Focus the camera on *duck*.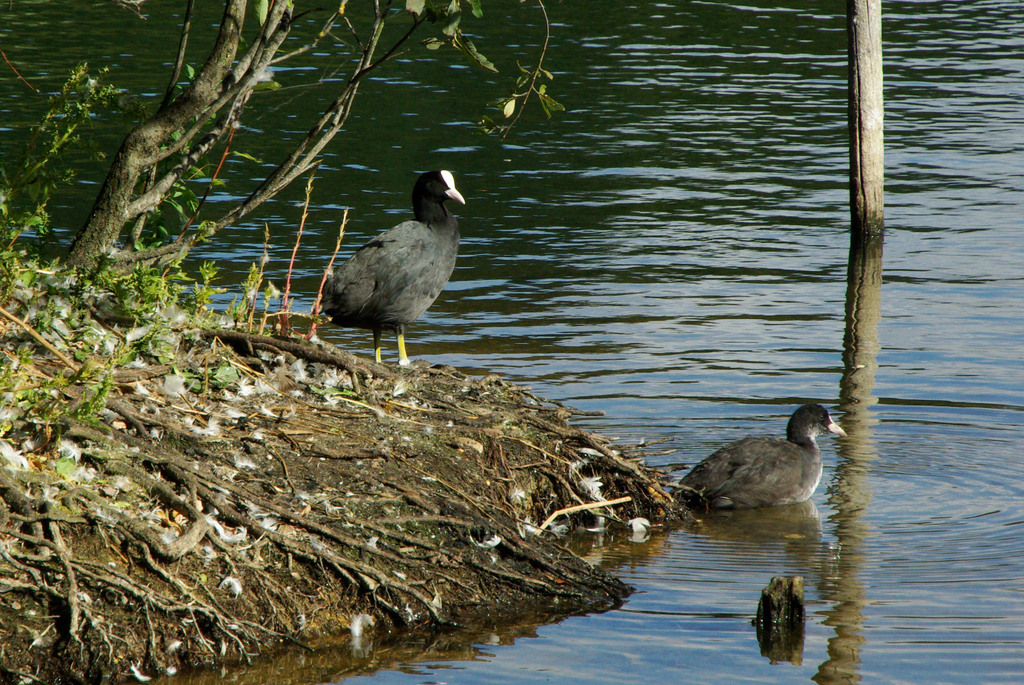
Focus region: [x1=680, y1=390, x2=847, y2=529].
